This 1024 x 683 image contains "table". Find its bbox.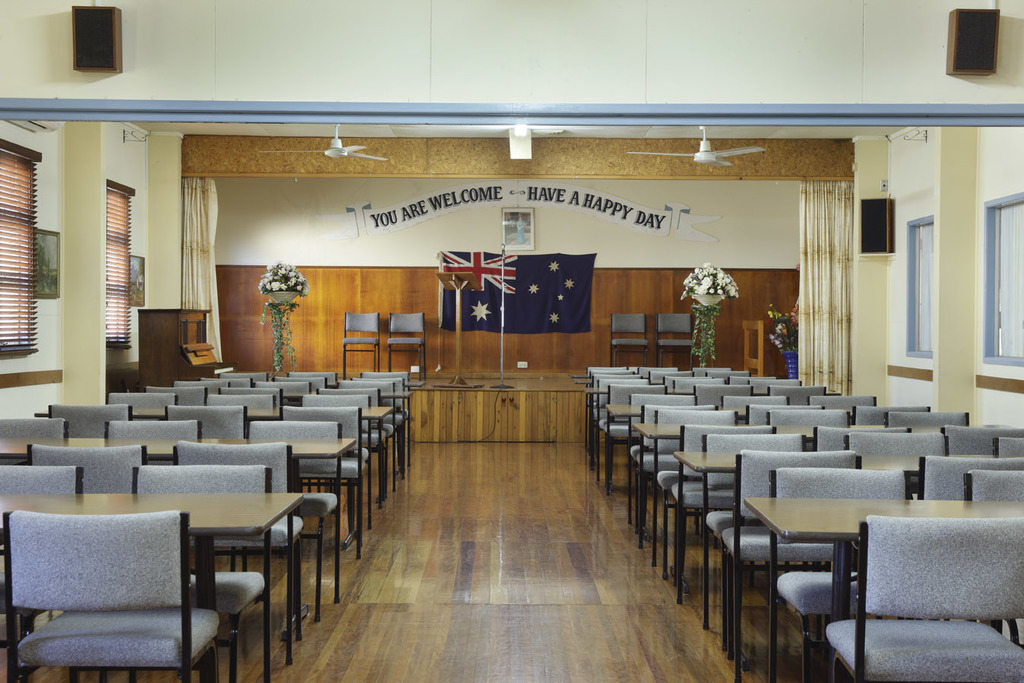
(2,439,356,602).
